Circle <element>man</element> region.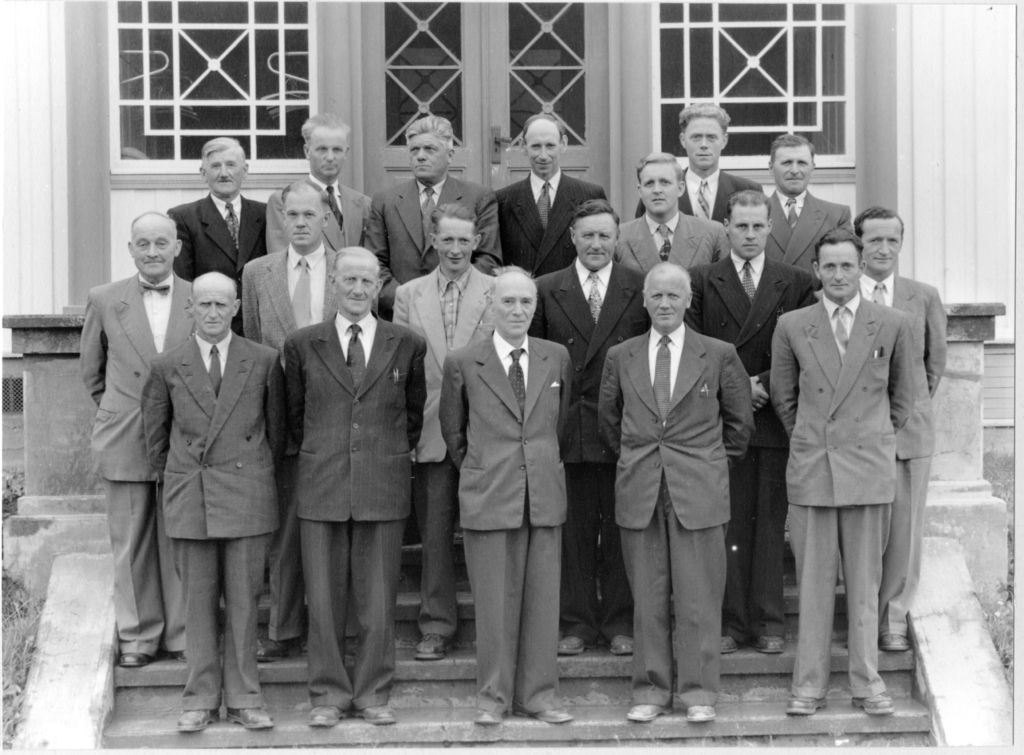
Region: (370,112,502,270).
